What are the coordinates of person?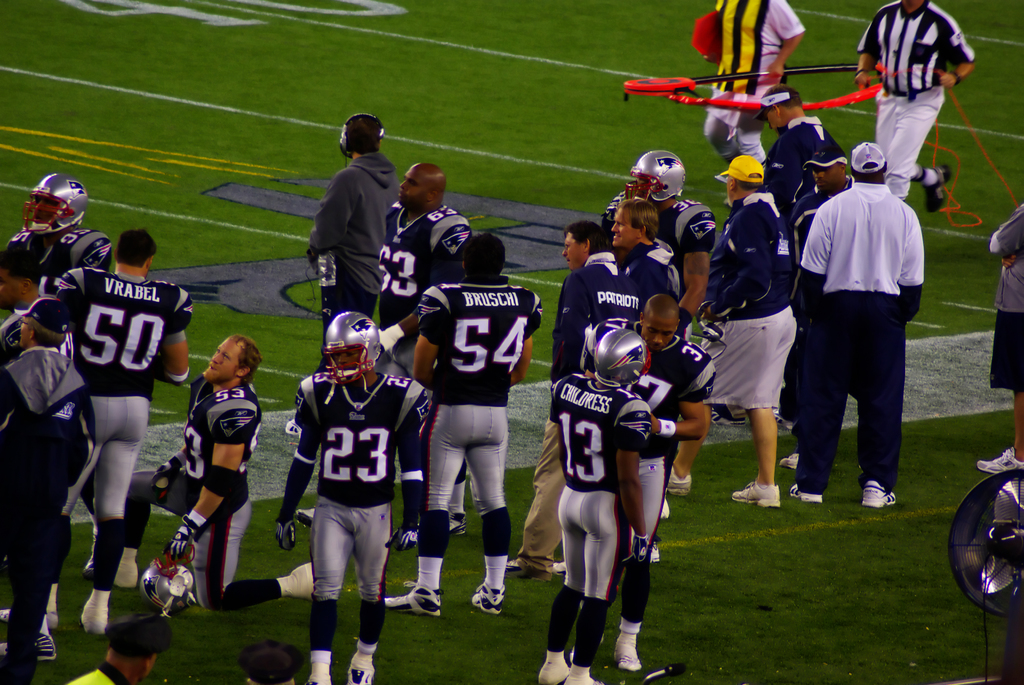
pyautogui.locateOnScreen(504, 215, 643, 579).
